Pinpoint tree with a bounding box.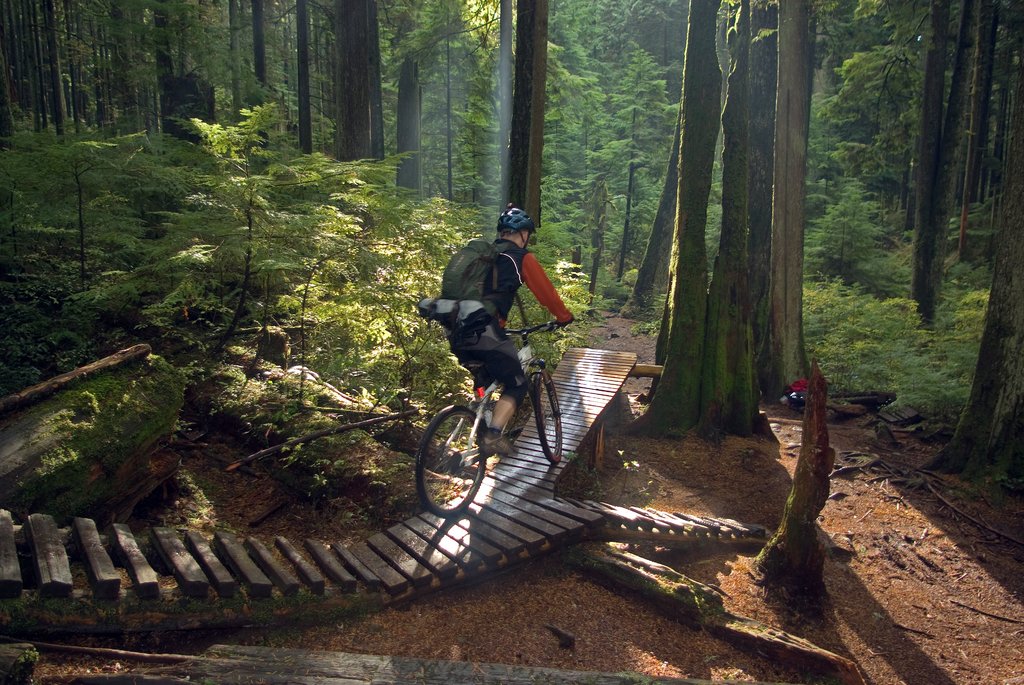
bbox(765, 5, 997, 428).
